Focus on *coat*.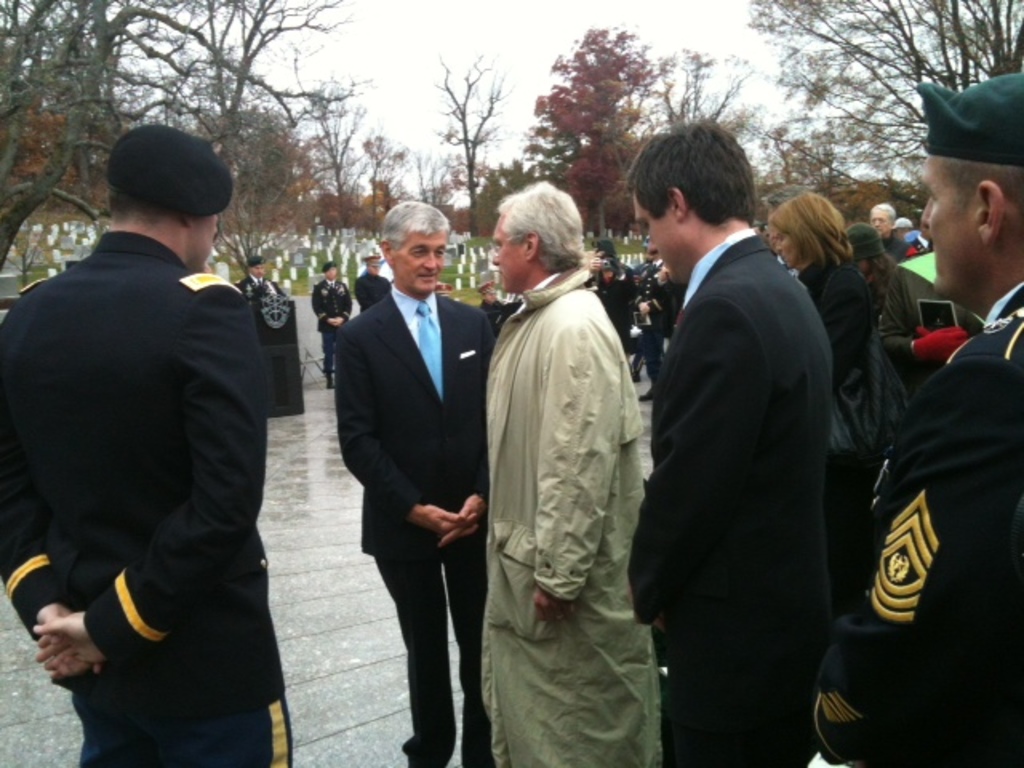
Focused at 355, 272, 390, 314.
